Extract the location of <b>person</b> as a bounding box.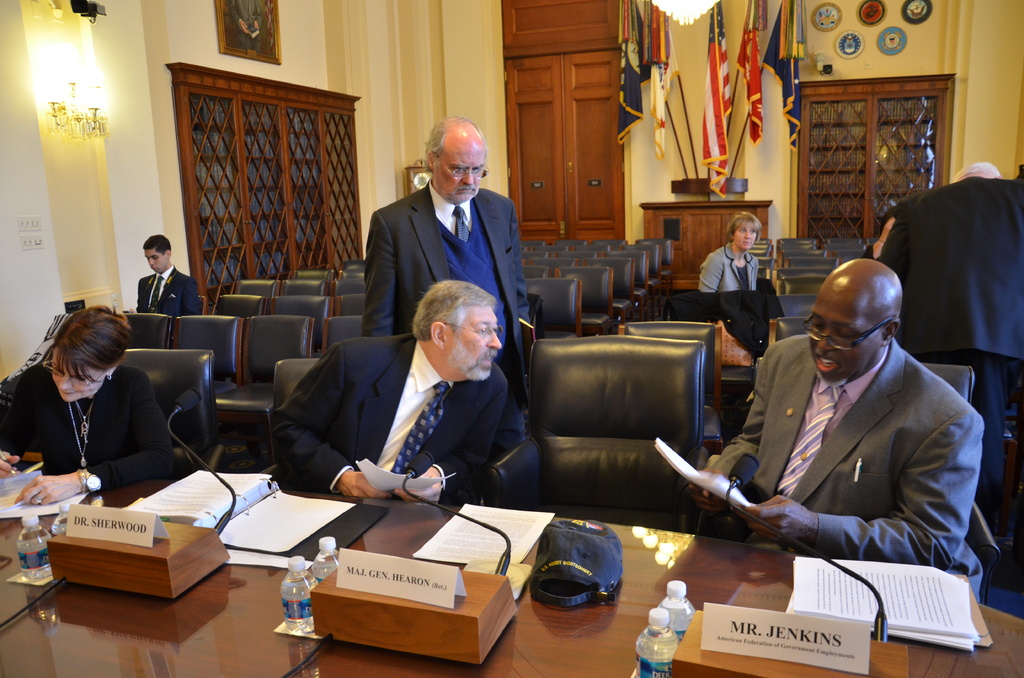
{"x1": 708, "y1": 218, "x2": 762, "y2": 291}.
